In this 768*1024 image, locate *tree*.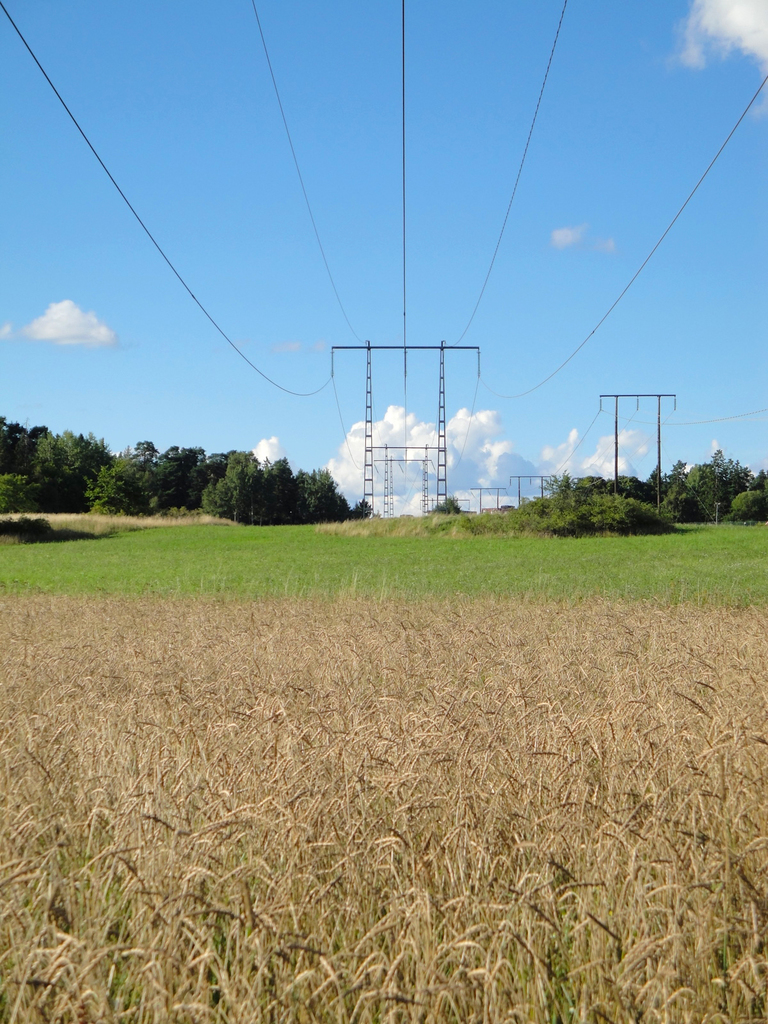
Bounding box: bbox(265, 454, 292, 511).
